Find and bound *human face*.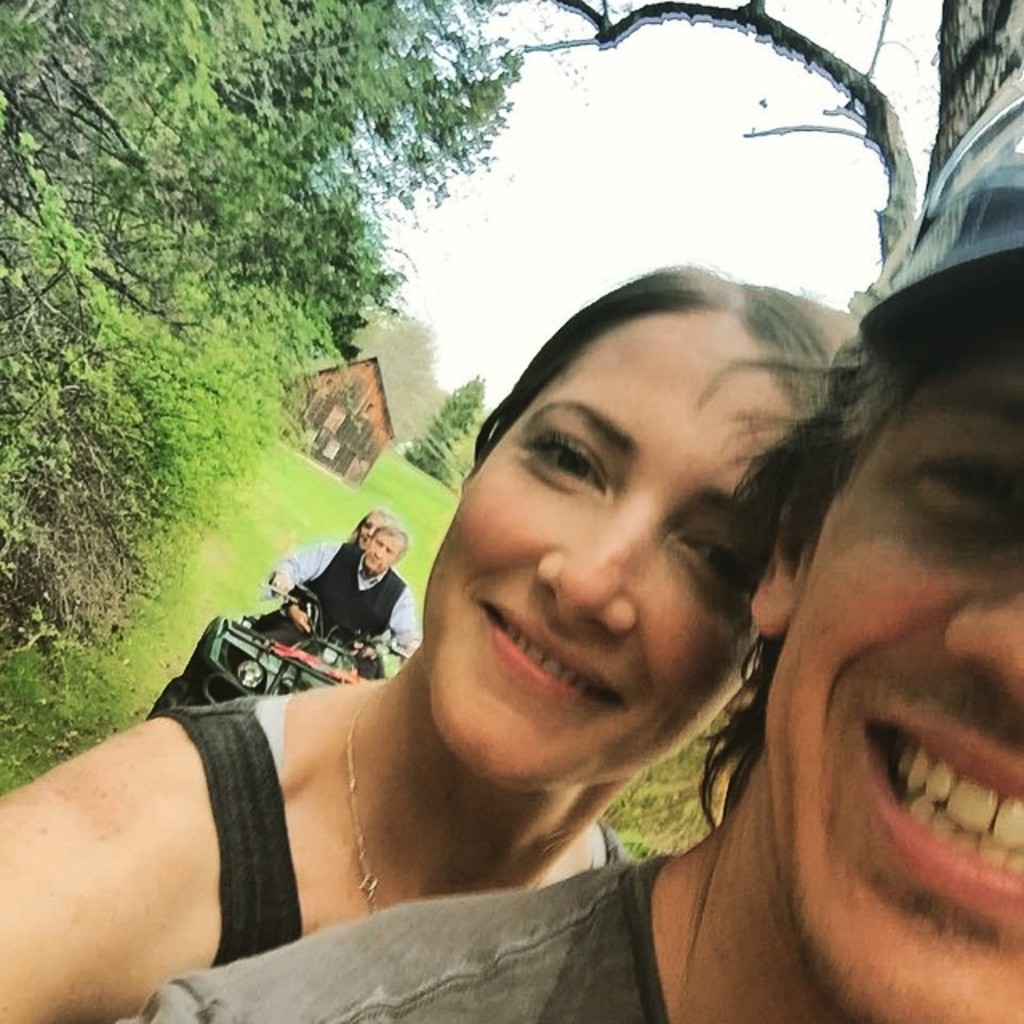
Bound: [418,298,810,787].
